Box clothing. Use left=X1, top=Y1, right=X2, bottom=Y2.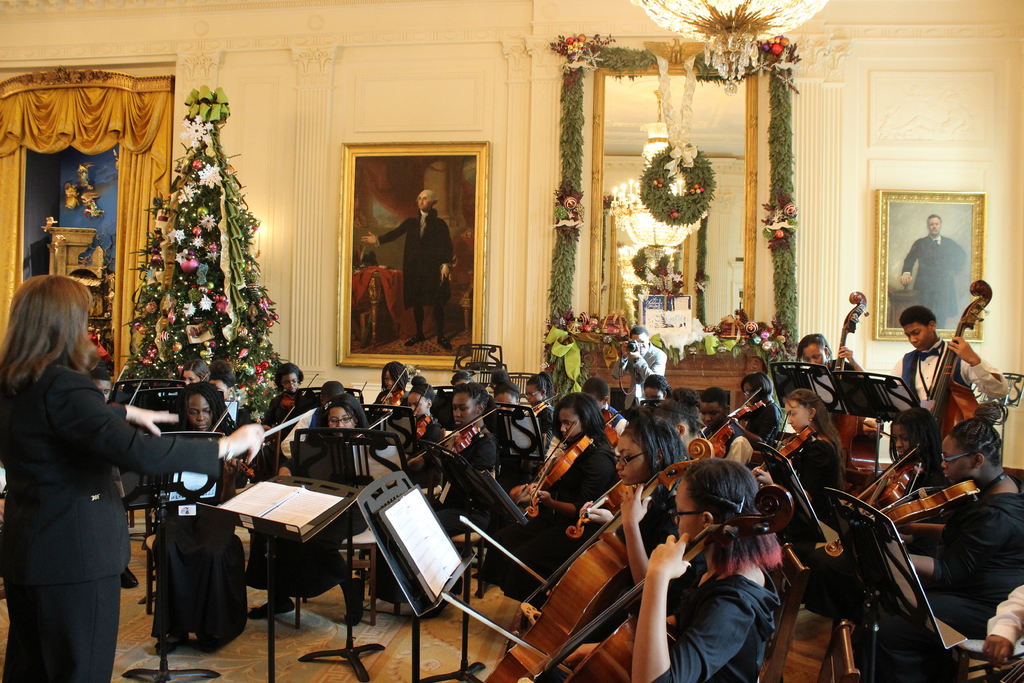
left=593, top=480, right=676, bottom=632.
